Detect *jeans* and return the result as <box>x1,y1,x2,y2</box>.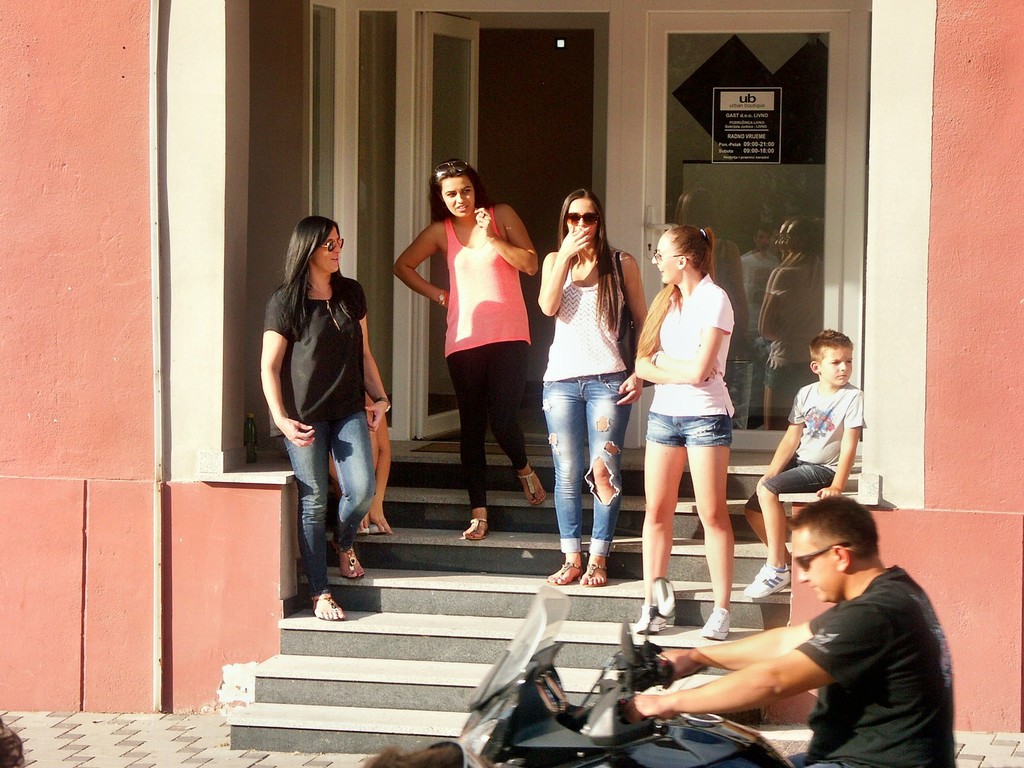
<box>540,367,624,560</box>.
